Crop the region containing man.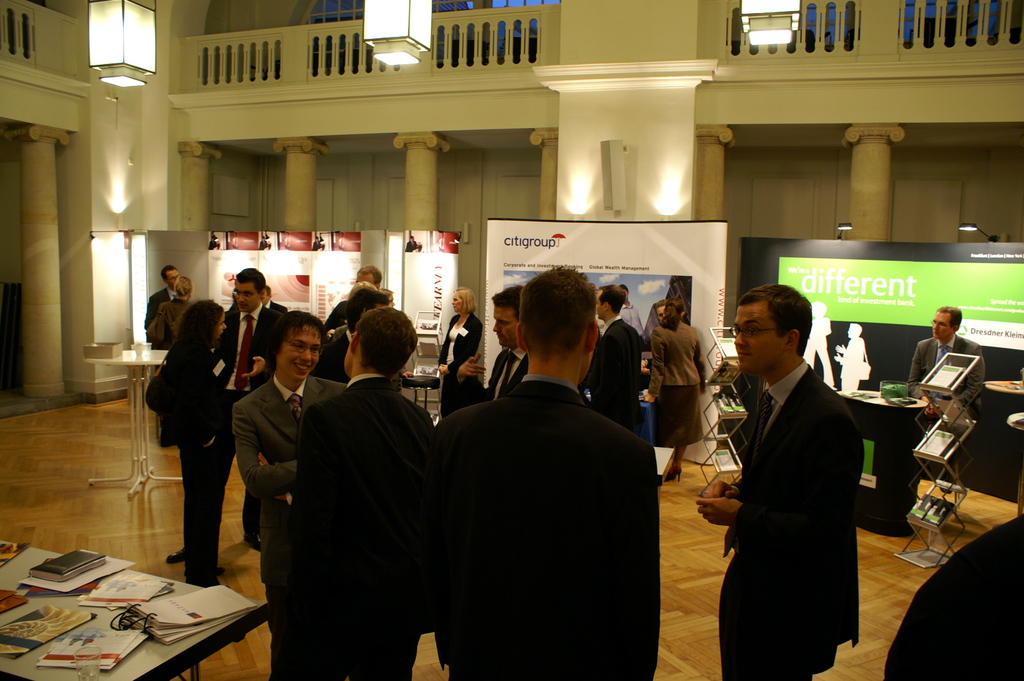
Crop region: 168,264,294,566.
